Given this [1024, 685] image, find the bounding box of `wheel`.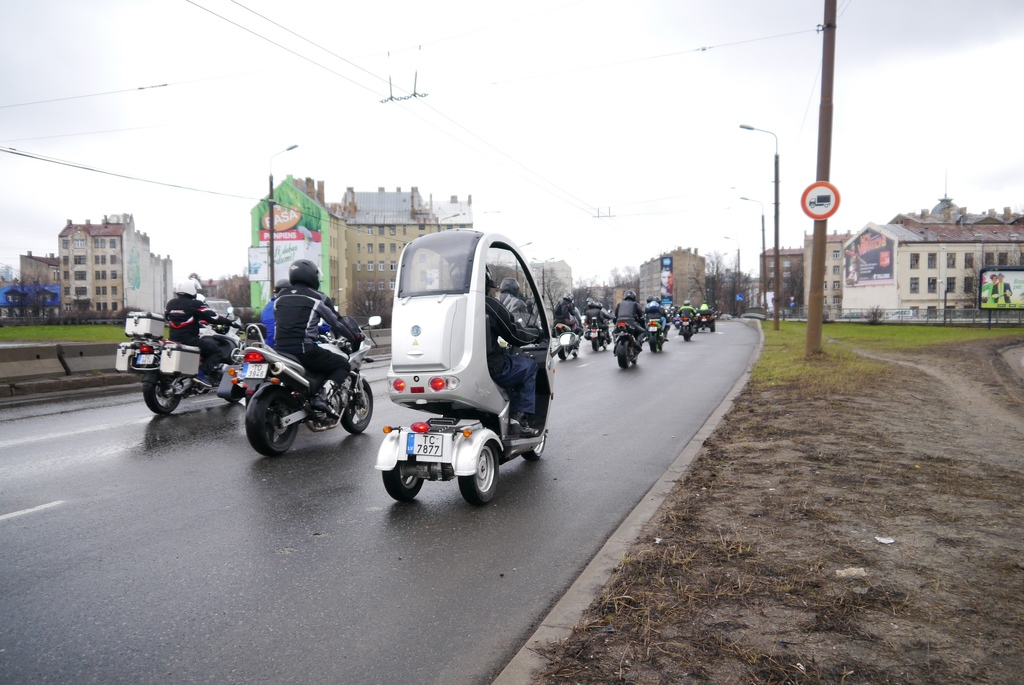
detection(141, 373, 186, 415).
